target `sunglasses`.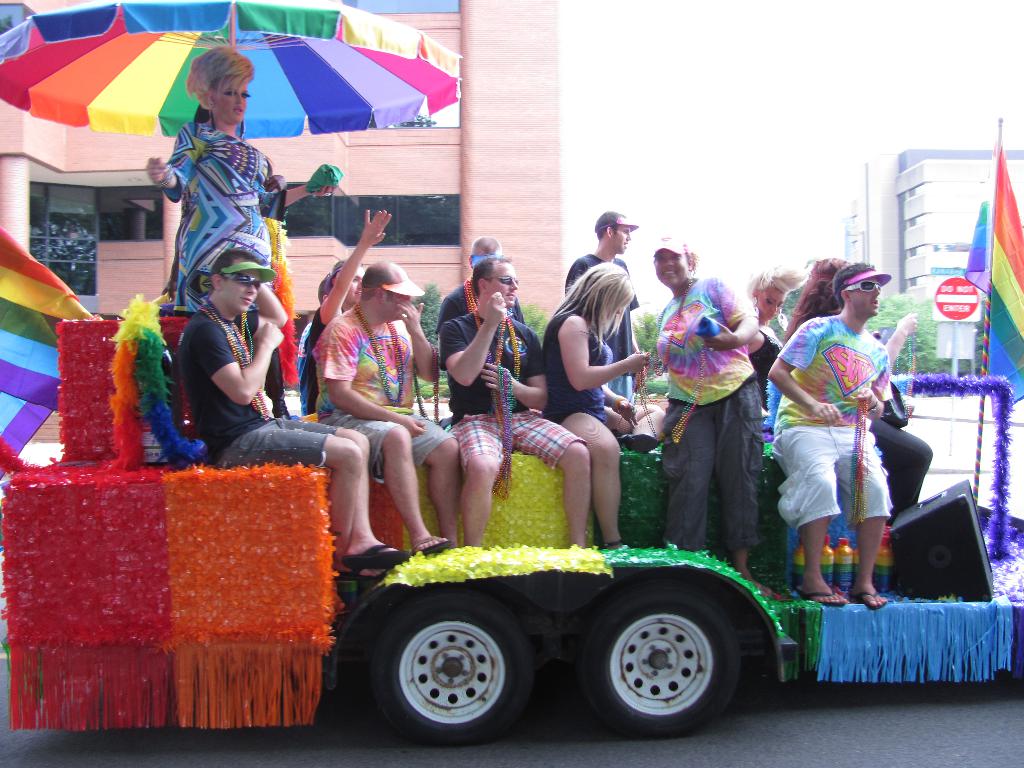
Target region: bbox=[218, 274, 259, 290].
